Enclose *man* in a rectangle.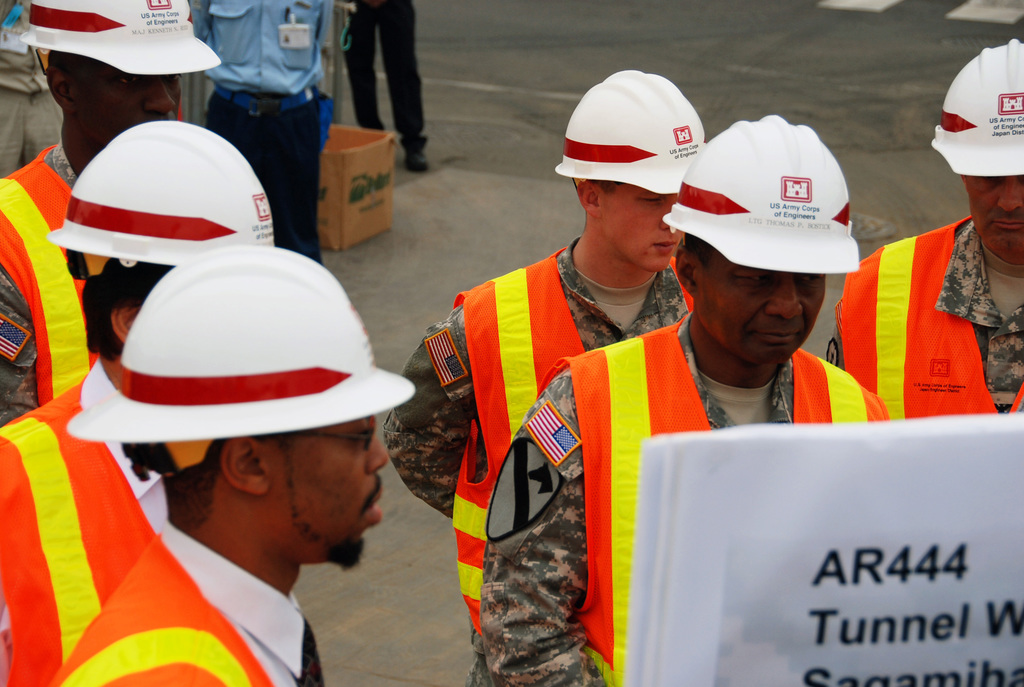
locate(0, 0, 221, 422).
